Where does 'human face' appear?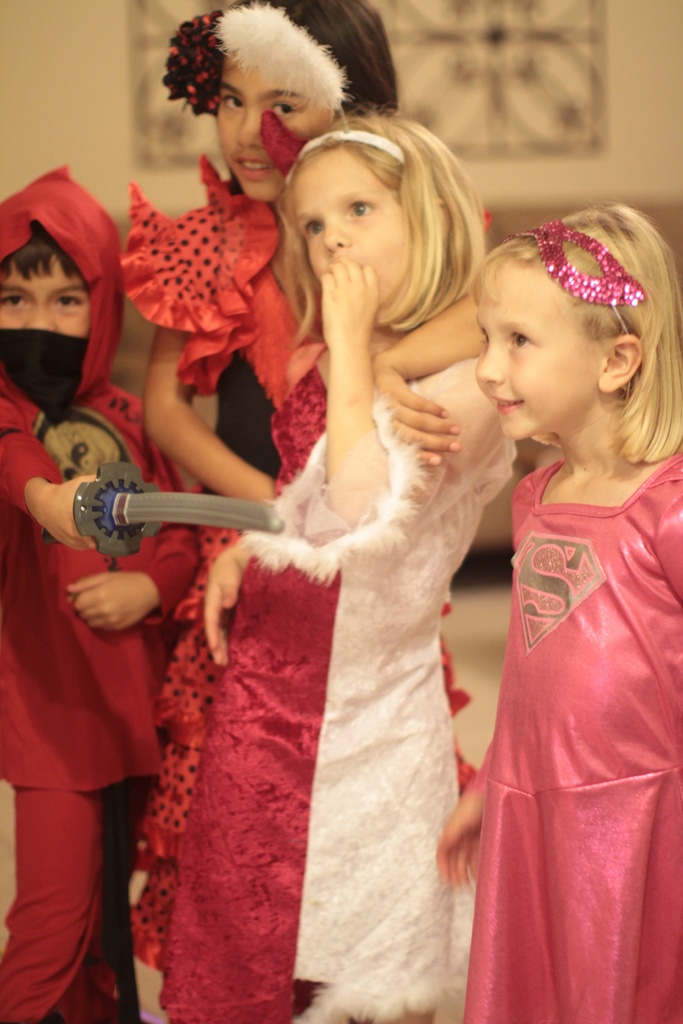
Appears at box(299, 152, 414, 342).
